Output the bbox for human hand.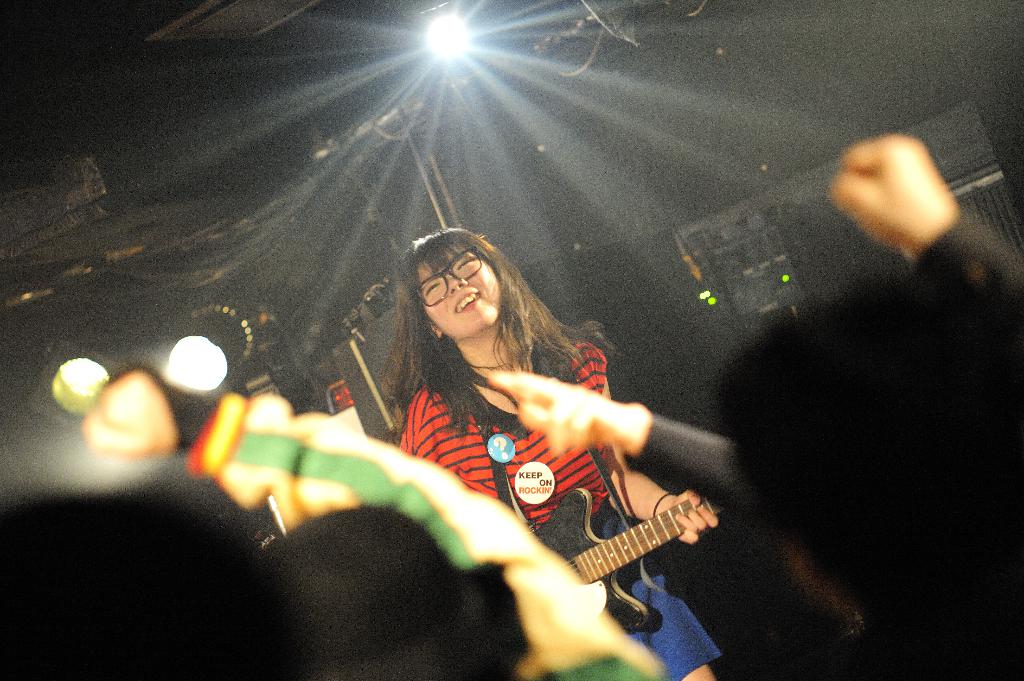
bbox(833, 121, 977, 264).
